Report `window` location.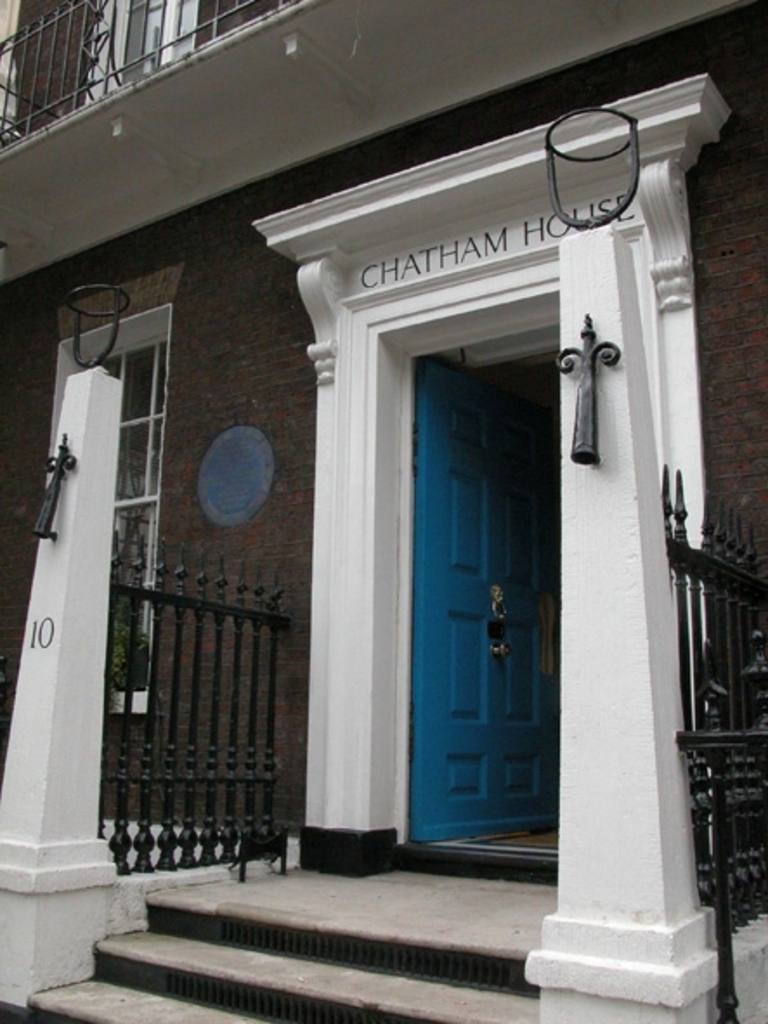
Report: region(38, 305, 179, 724).
